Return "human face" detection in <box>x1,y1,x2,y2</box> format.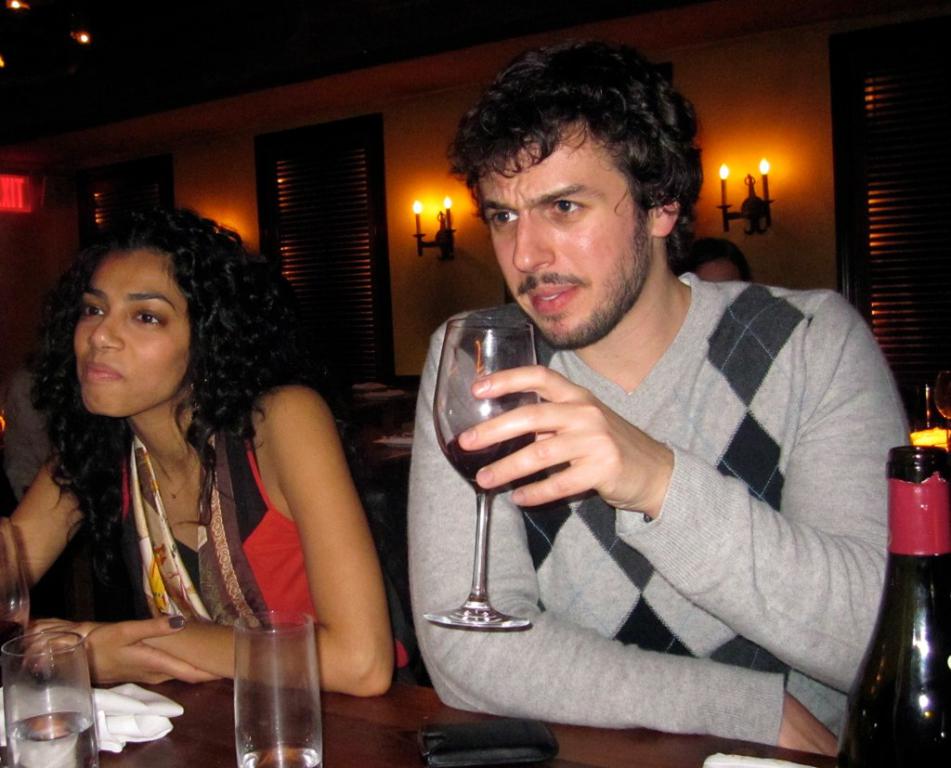
<box>695,259,742,286</box>.
